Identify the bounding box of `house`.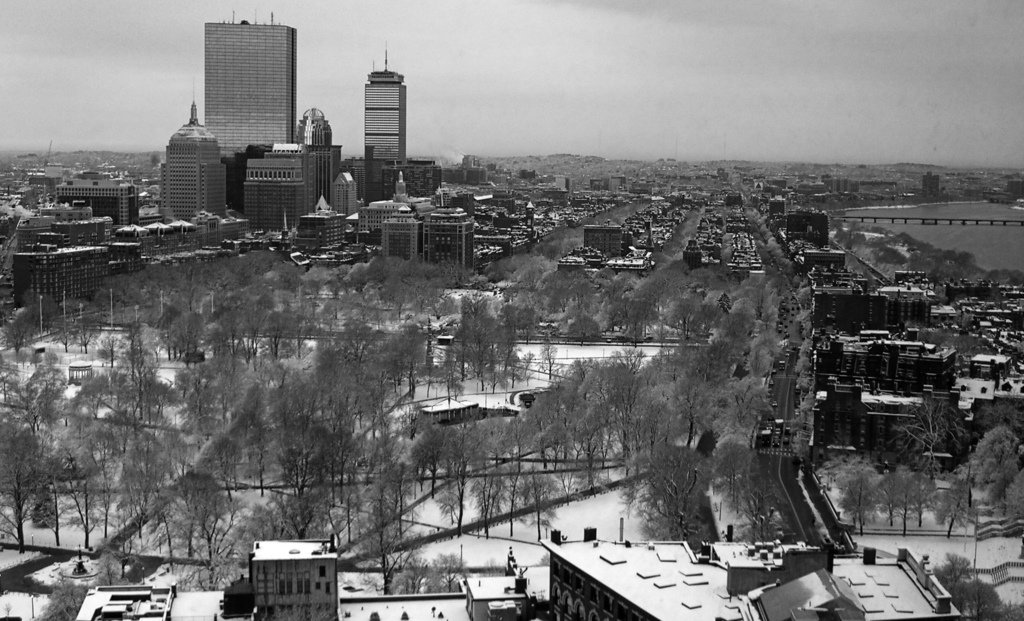
(545,528,753,620).
